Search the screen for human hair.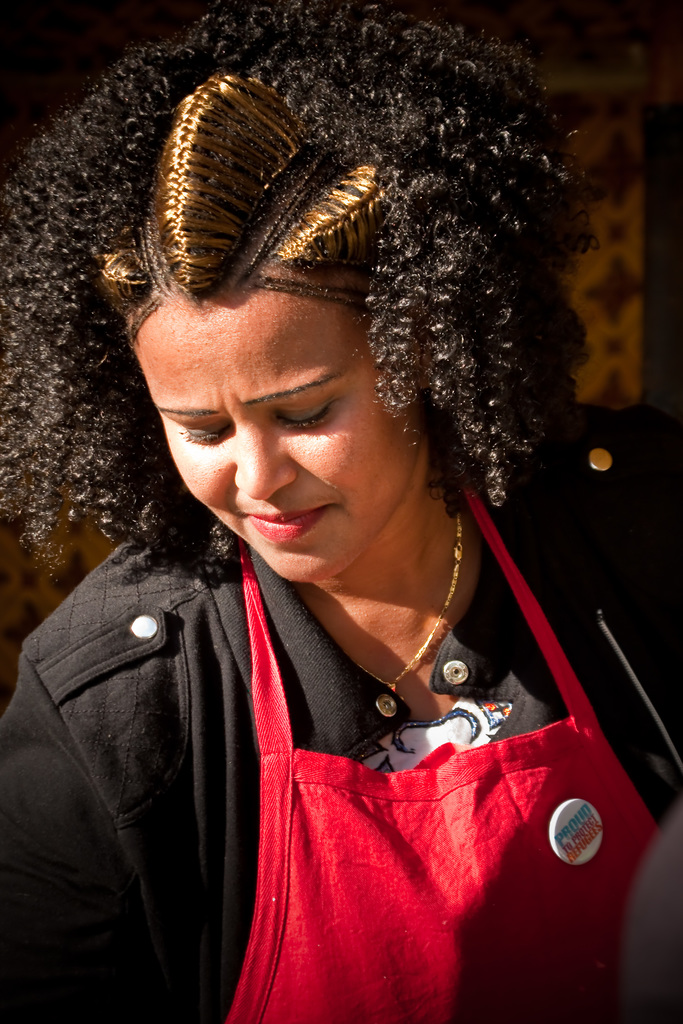
Found at <bbox>11, 15, 601, 668</bbox>.
